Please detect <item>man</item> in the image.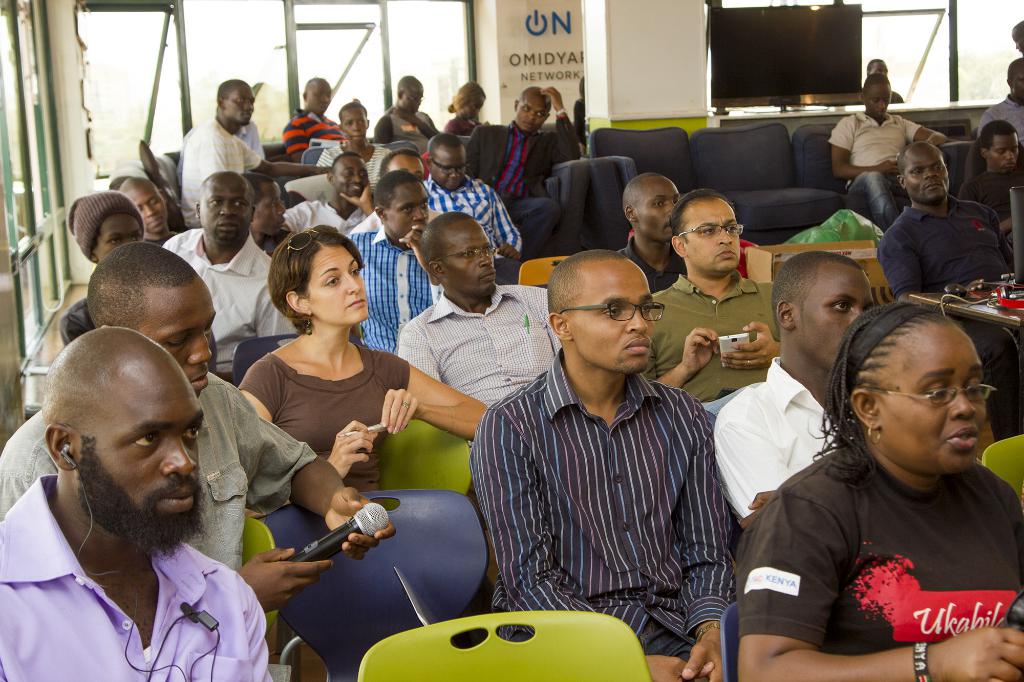
{"left": 876, "top": 139, "right": 1023, "bottom": 441}.
